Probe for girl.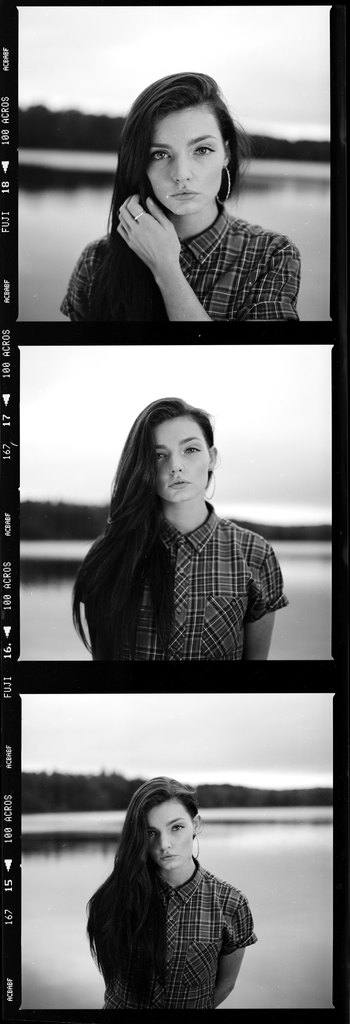
Probe result: <box>72,397,288,664</box>.
